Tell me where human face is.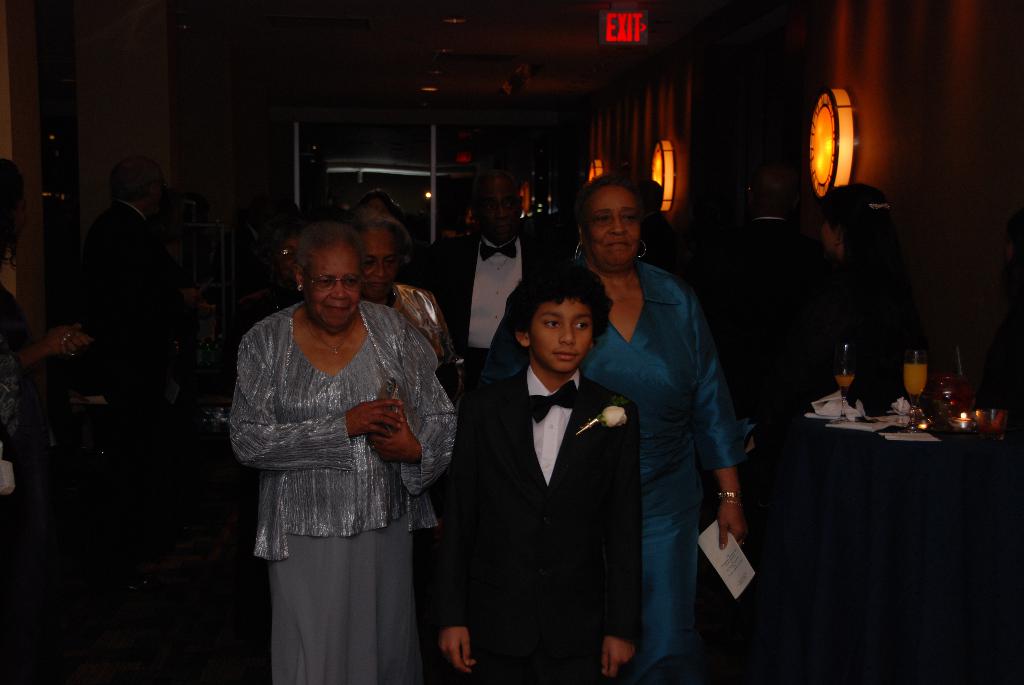
human face is at [358, 230, 401, 300].
